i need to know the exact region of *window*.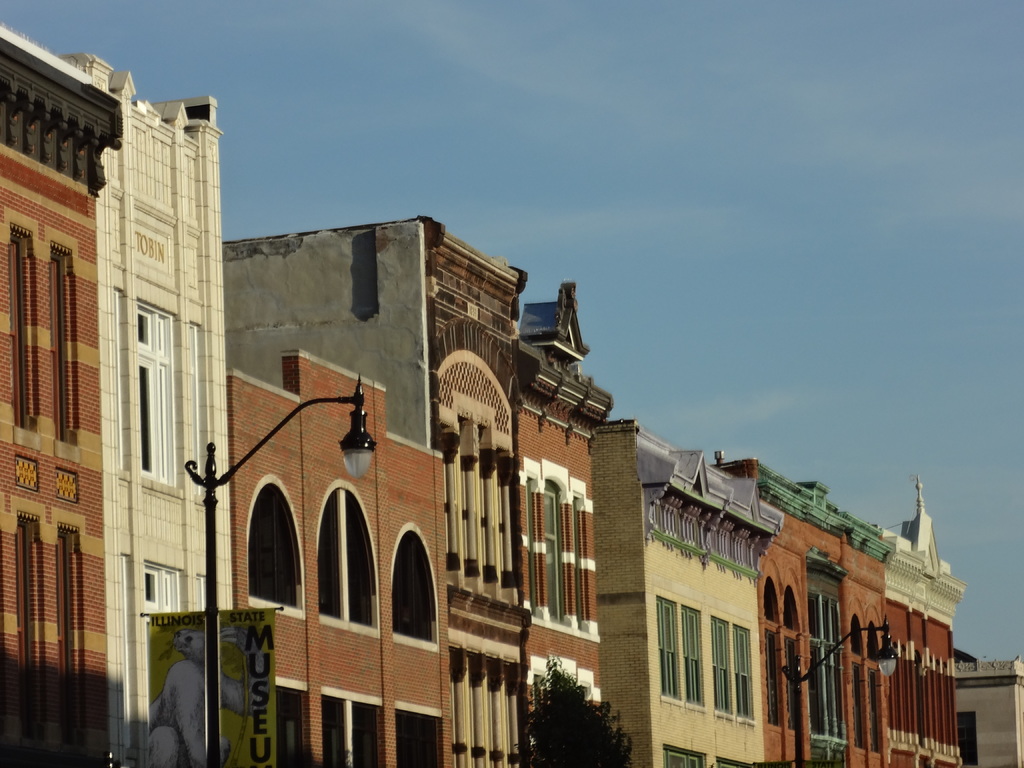
Region: <region>662, 746, 703, 767</region>.
